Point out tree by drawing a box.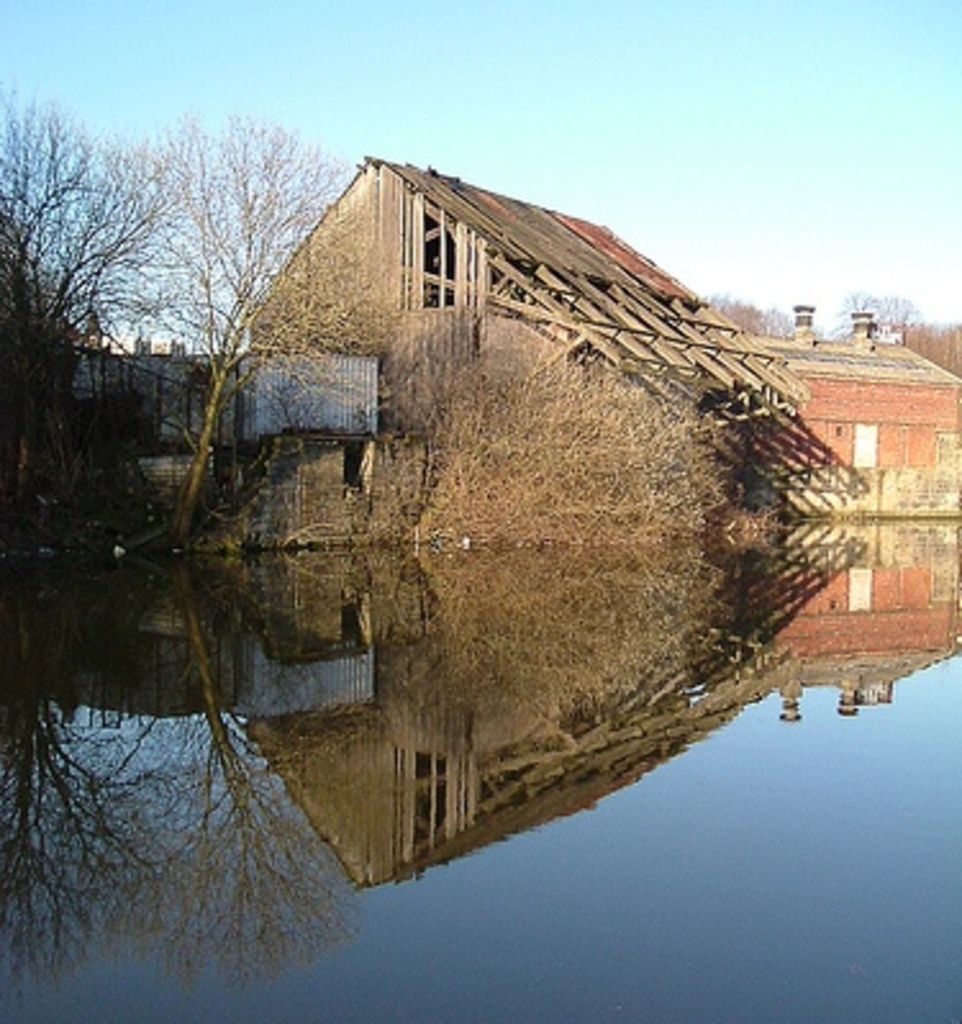
box(36, 554, 372, 970).
